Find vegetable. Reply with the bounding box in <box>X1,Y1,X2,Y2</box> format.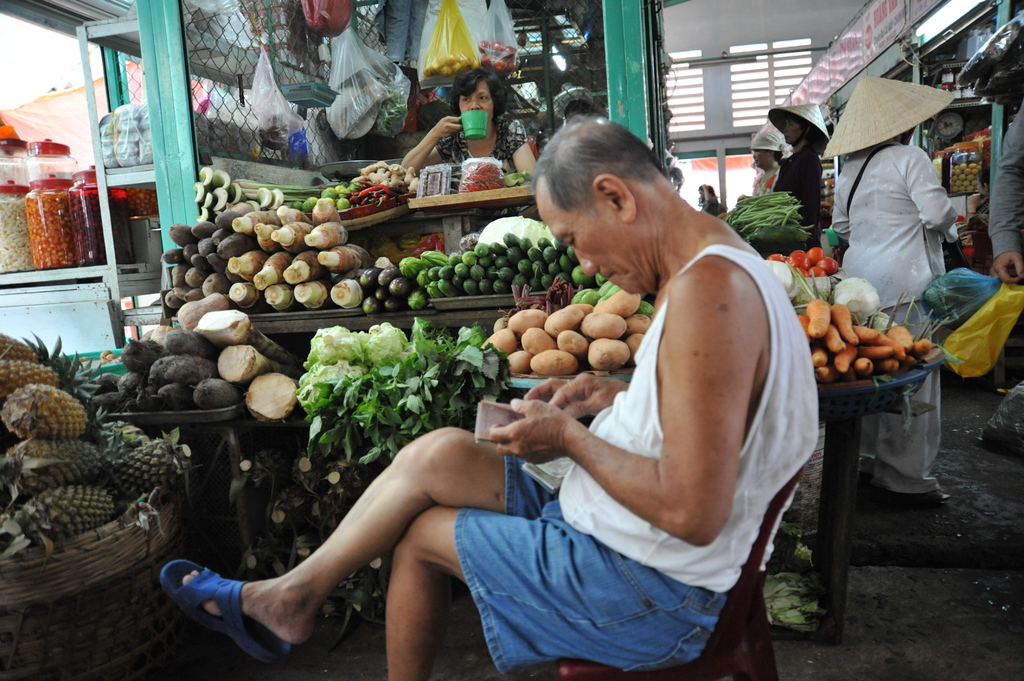
<box>583,311,627,340</box>.
